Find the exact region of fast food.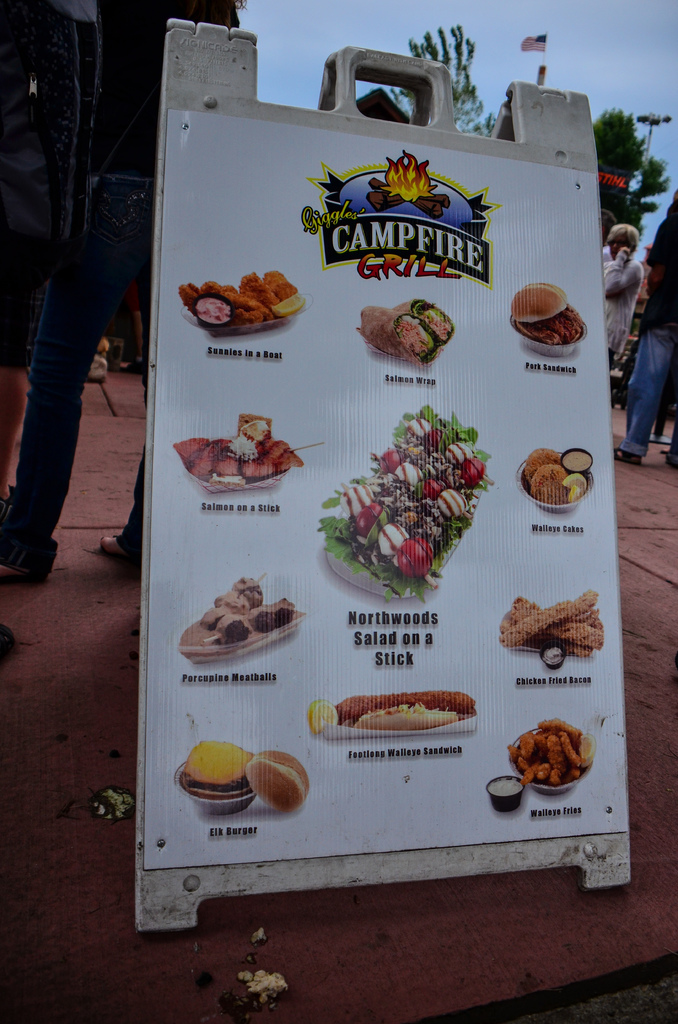
Exact region: l=534, t=463, r=569, b=500.
